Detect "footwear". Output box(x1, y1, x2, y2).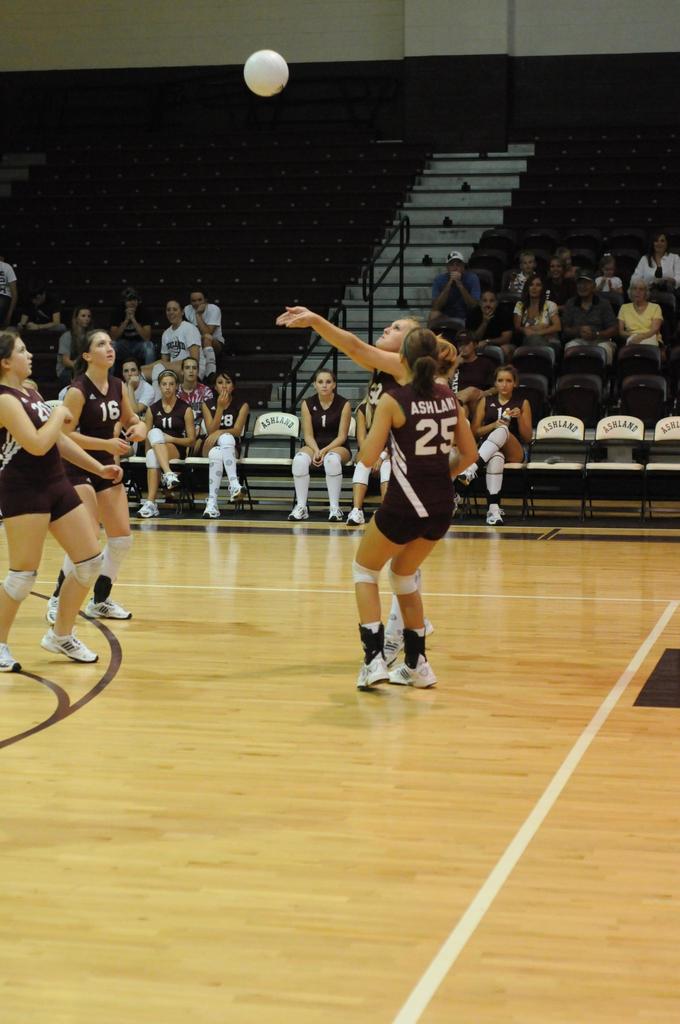
box(385, 636, 406, 667).
